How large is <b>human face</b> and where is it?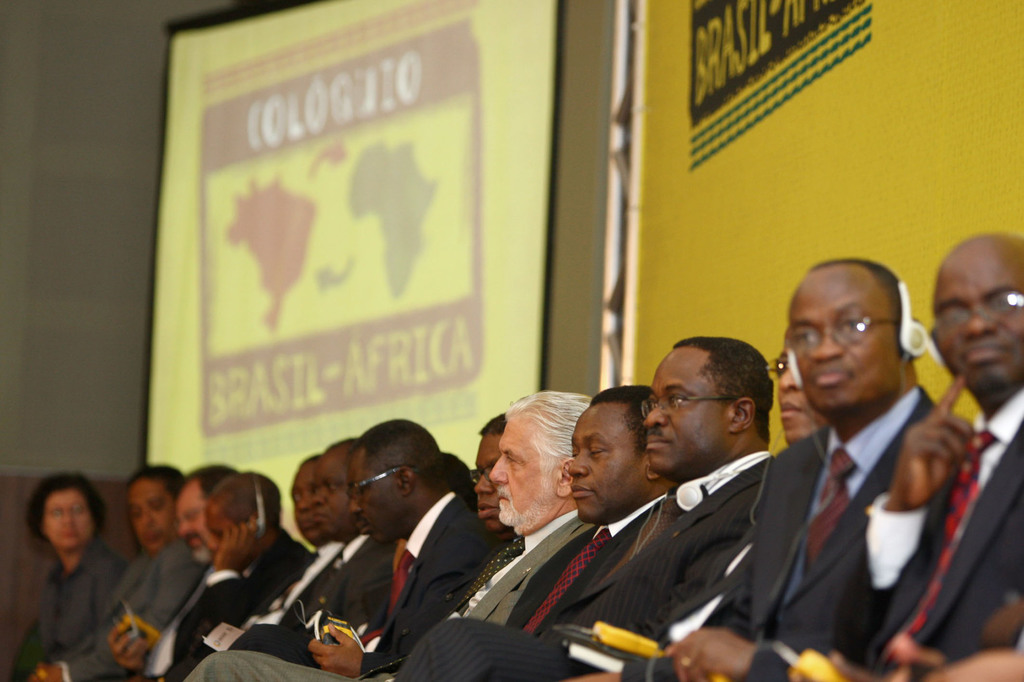
Bounding box: <bbox>485, 415, 556, 535</bbox>.
